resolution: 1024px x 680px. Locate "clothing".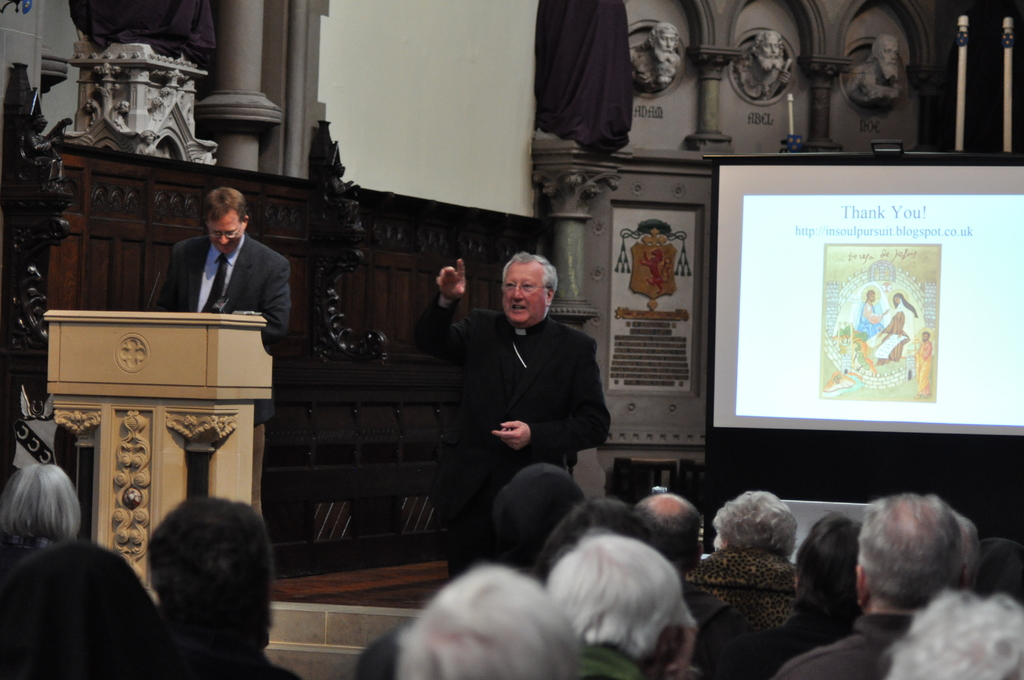
l=567, t=649, r=690, b=679.
